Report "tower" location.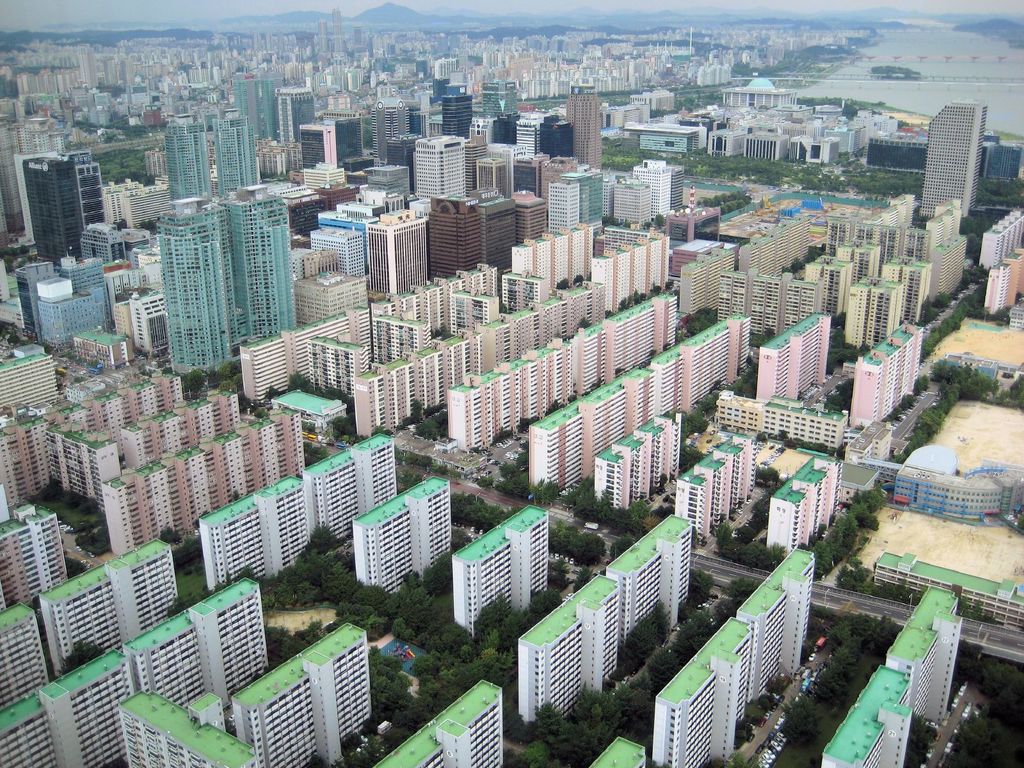
Report: box(557, 77, 604, 180).
